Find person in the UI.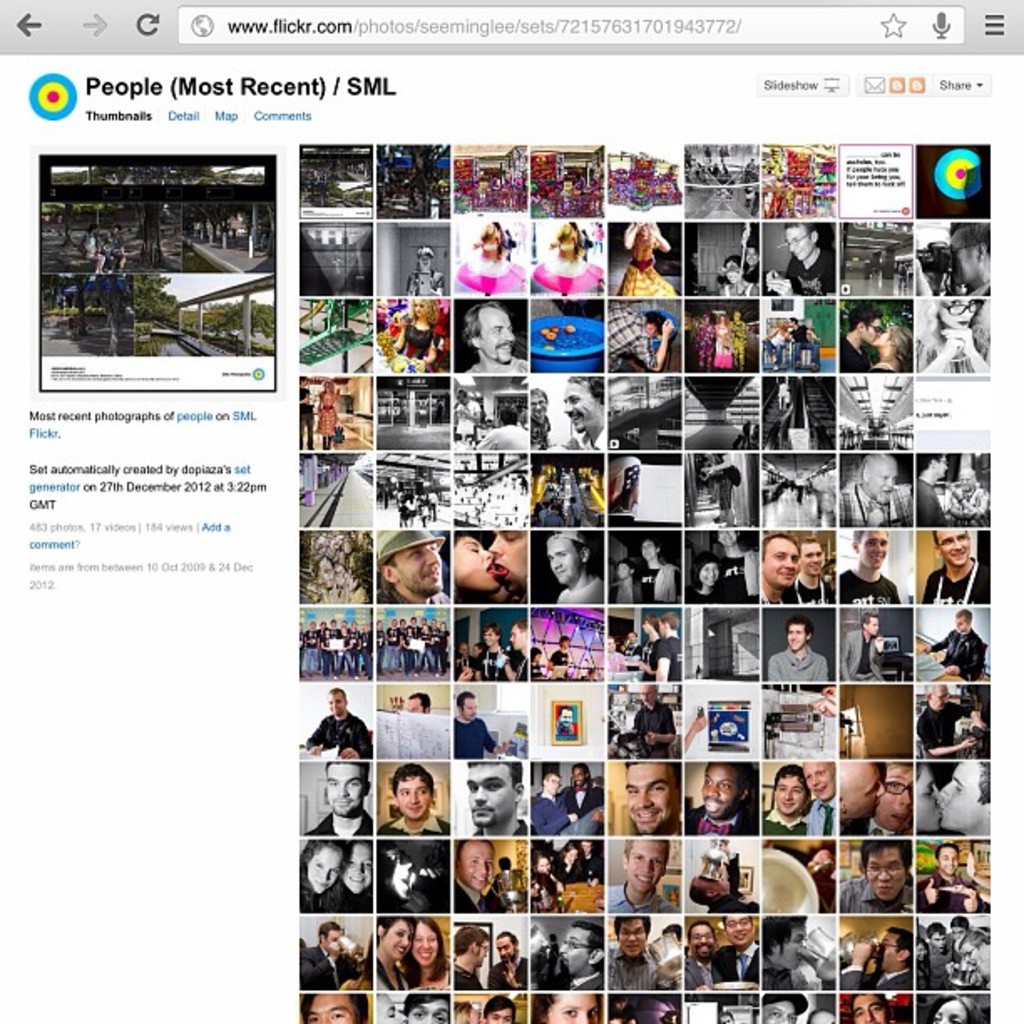
UI element at 306 688 371 755.
